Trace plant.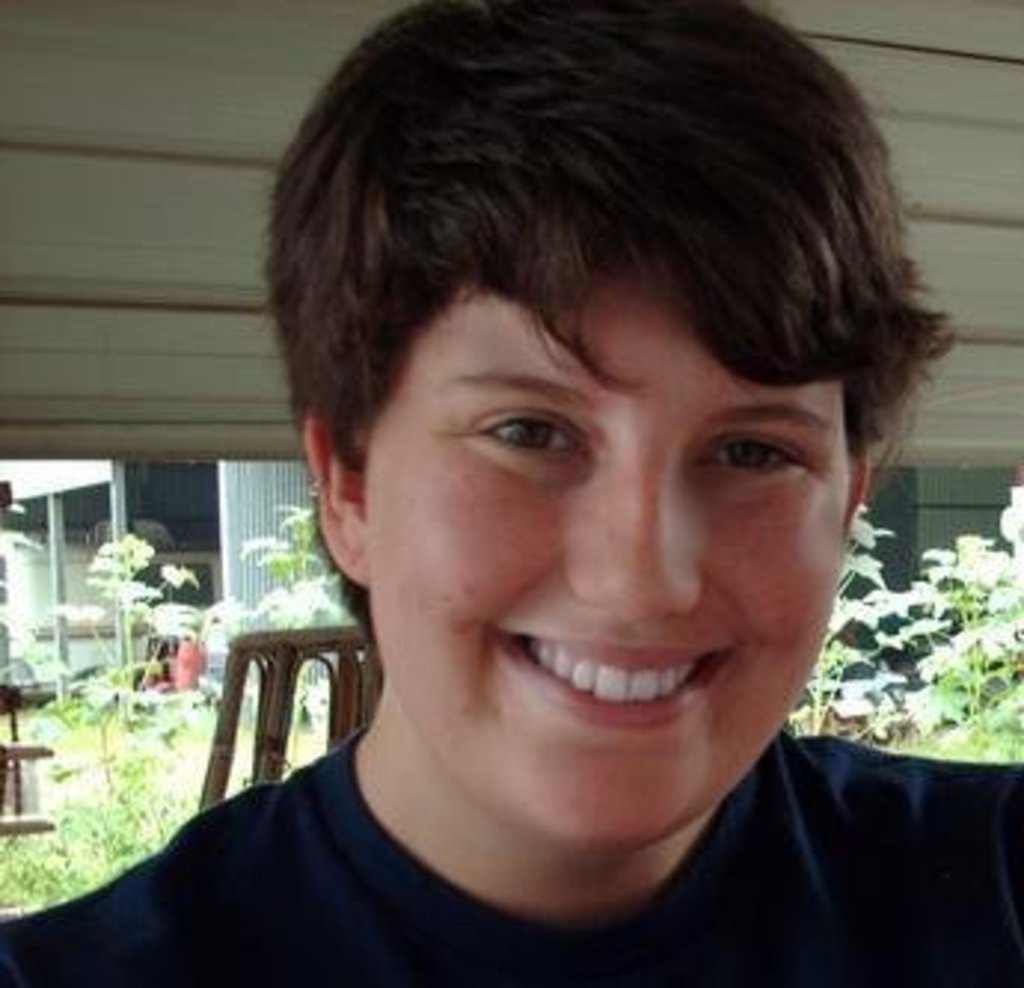
Traced to 223 498 341 718.
